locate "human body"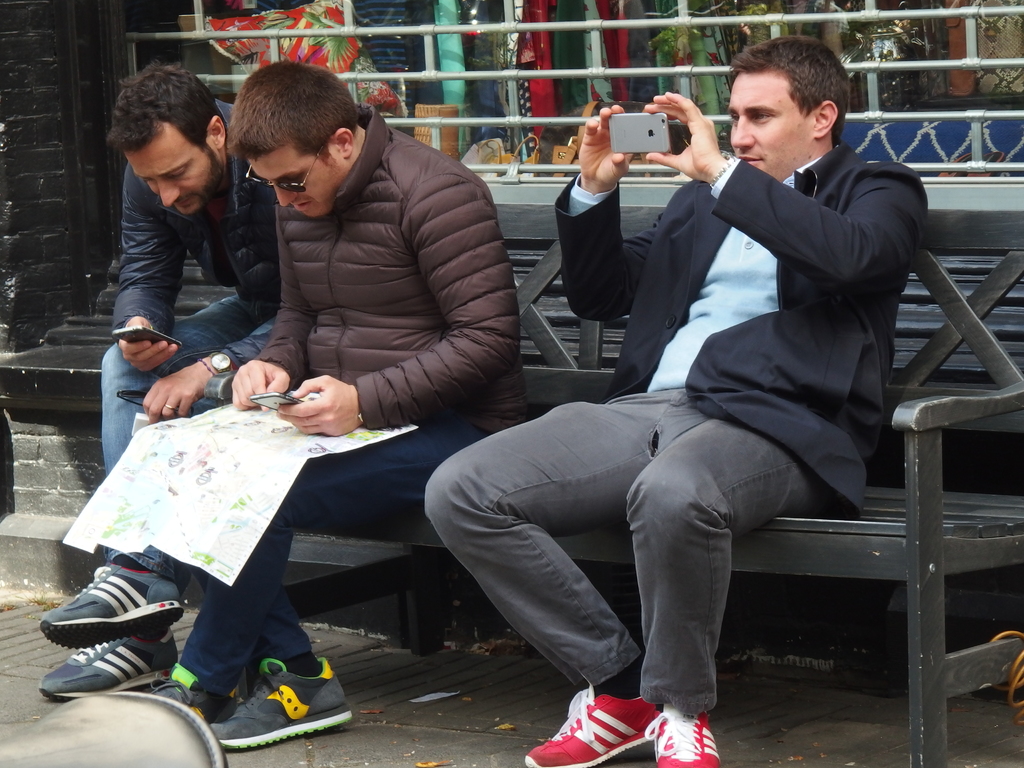
pyautogui.locateOnScreen(151, 129, 524, 757)
